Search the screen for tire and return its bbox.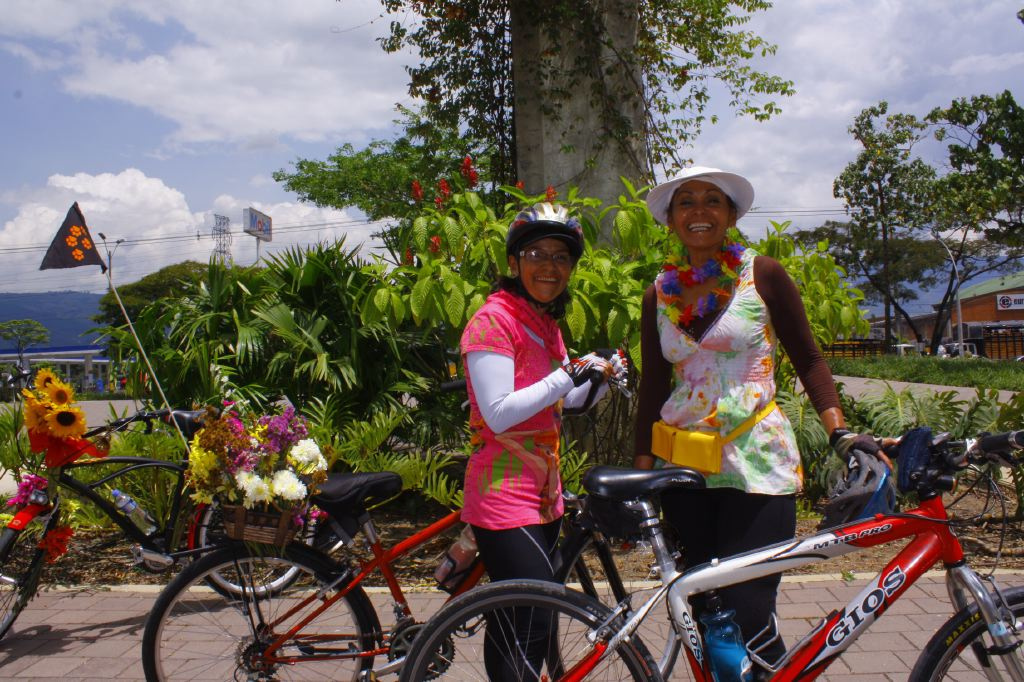
Found: bbox(144, 536, 341, 674).
